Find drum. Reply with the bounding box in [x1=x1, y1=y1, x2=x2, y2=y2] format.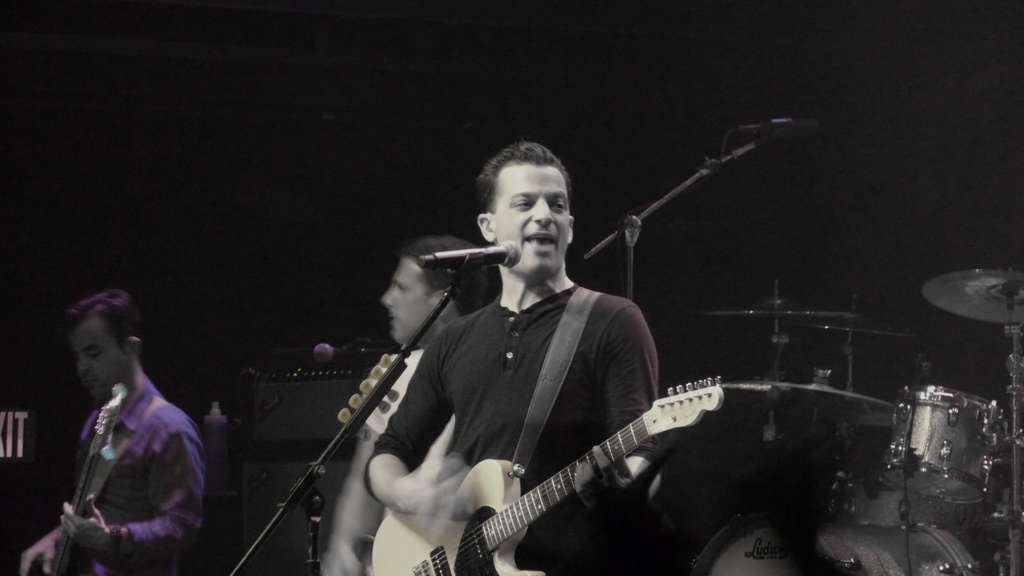
[x1=693, y1=524, x2=982, y2=575].
